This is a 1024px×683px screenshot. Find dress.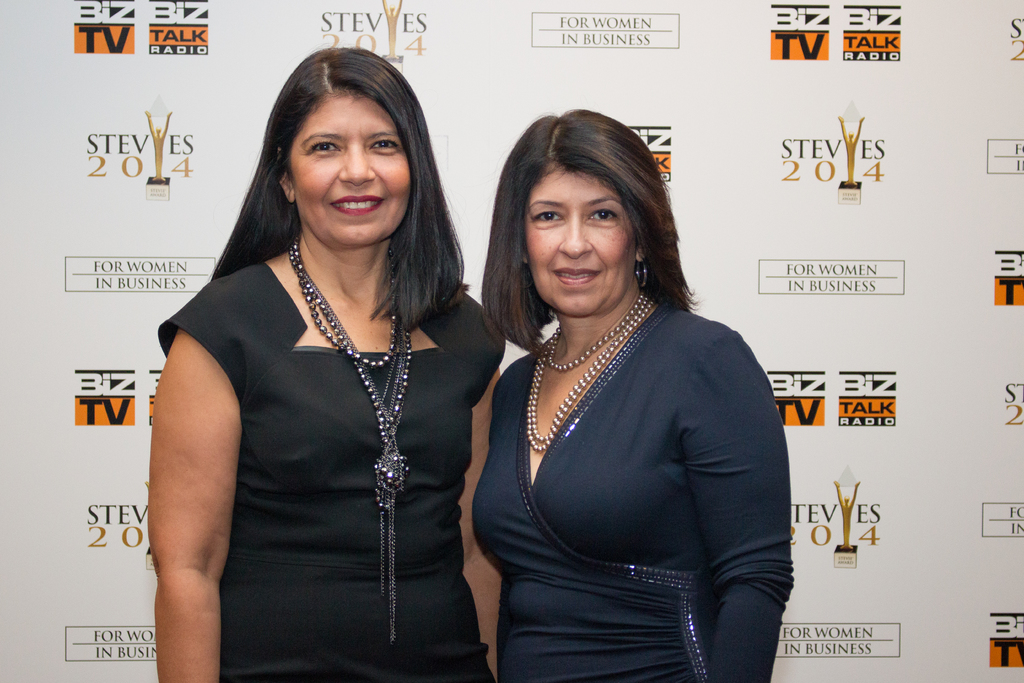
Bounding box: {"x1": 459, "y1": 293, "x2": 802, "y2": 682}.
